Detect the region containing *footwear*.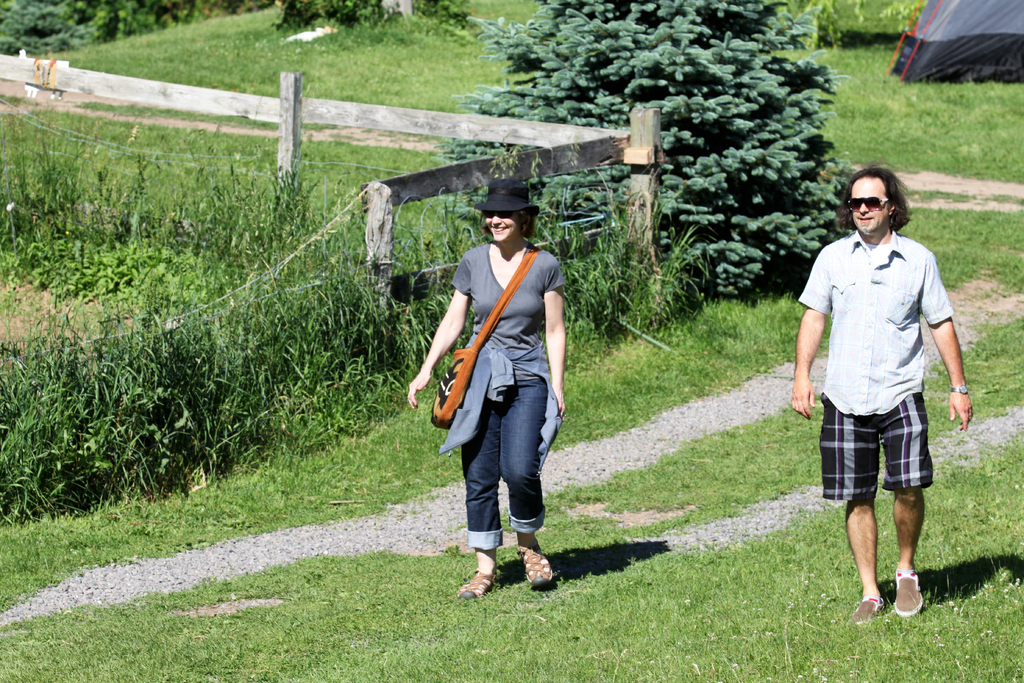
[466, 537, 552, 598].
